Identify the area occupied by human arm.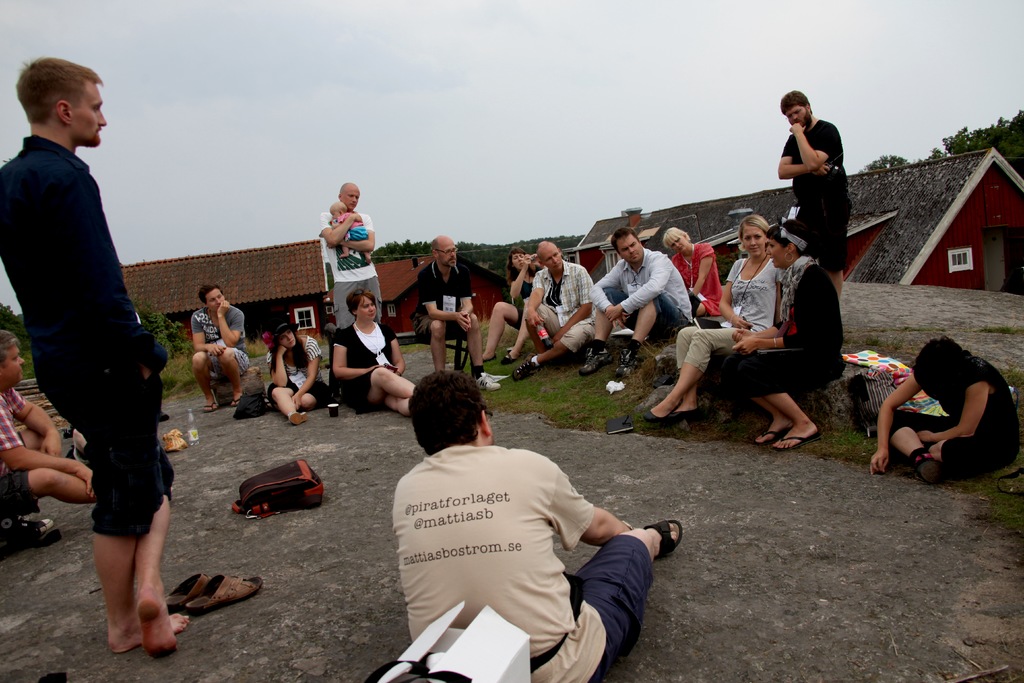
Area: bbox=(522, 270, 548, 331).
